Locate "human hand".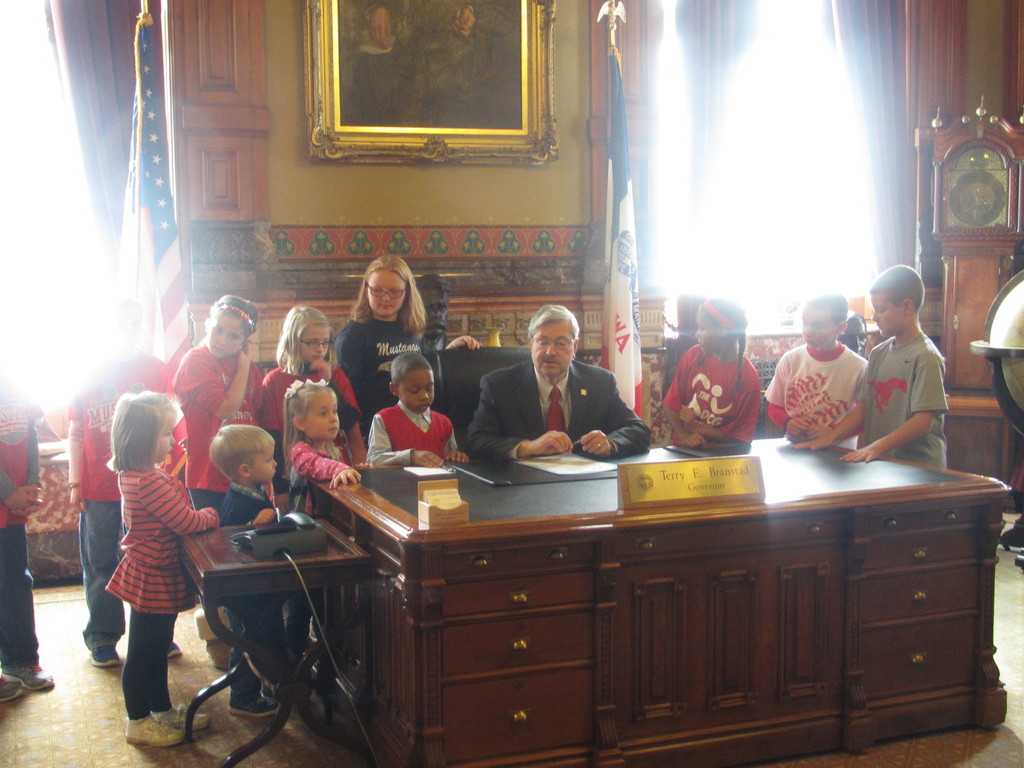
Bounding box: <bbox>253, 508, 276, 525</bbox>.
